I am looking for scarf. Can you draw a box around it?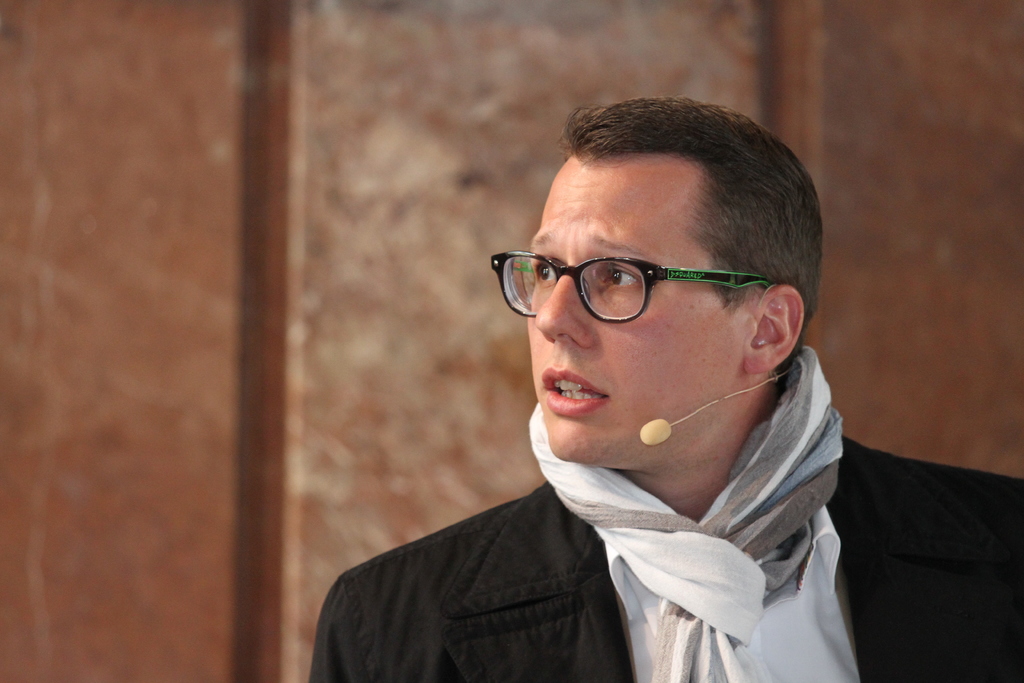
Sure, the bounding box is Rect(523, 349, 858, 682).
